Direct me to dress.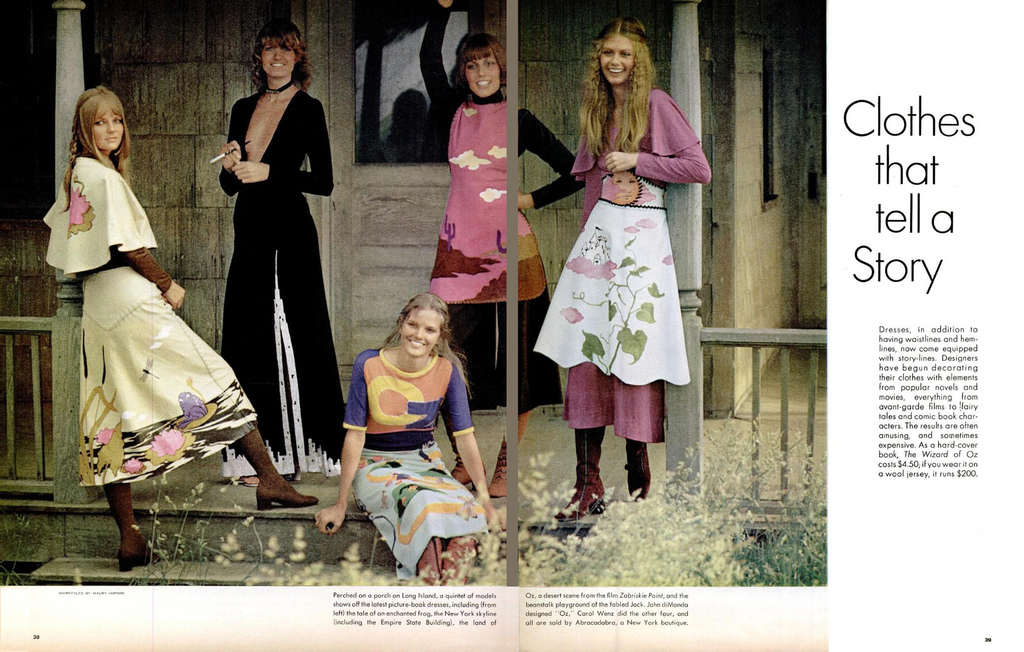
Direction: pyautogui.locateOnScreen(529, 86, 701, 434).
